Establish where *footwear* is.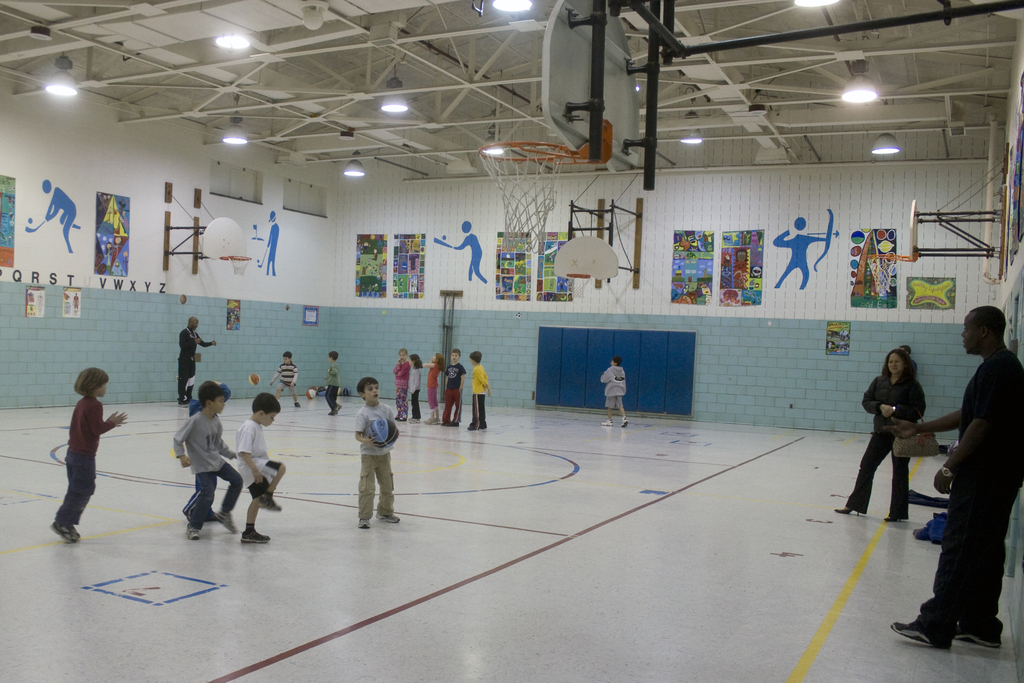
Established at l=241, t=528, r=268, b=542.
